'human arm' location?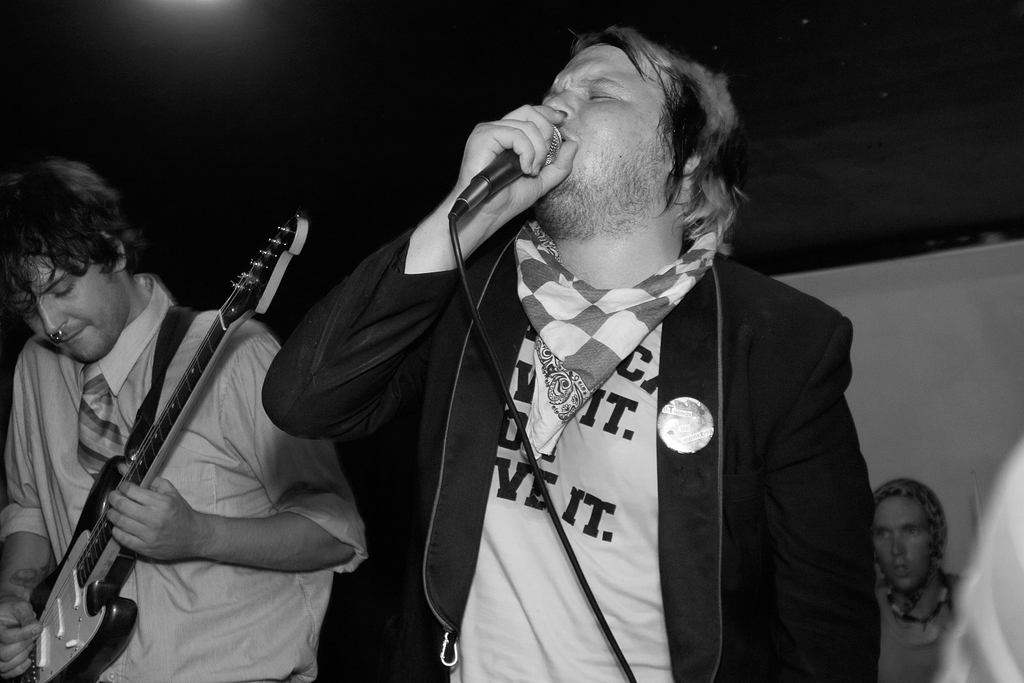
region(767, 315, 888, 682)
